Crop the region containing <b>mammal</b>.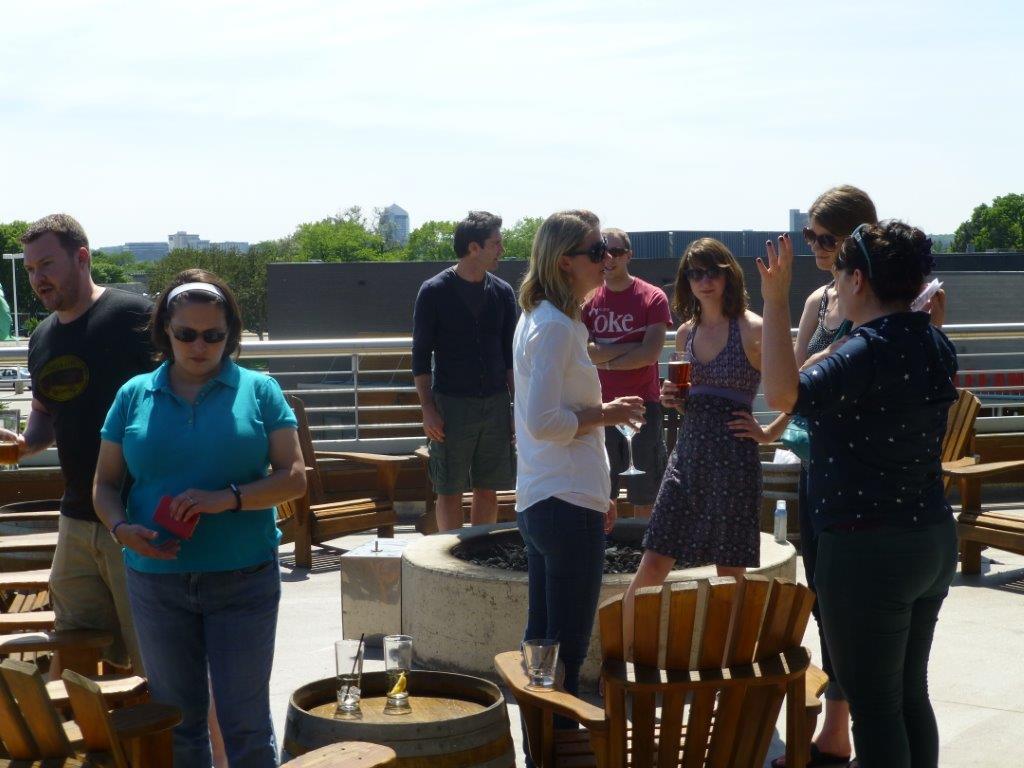
Crop region: <region>756, 217, 954, 767</region>.
